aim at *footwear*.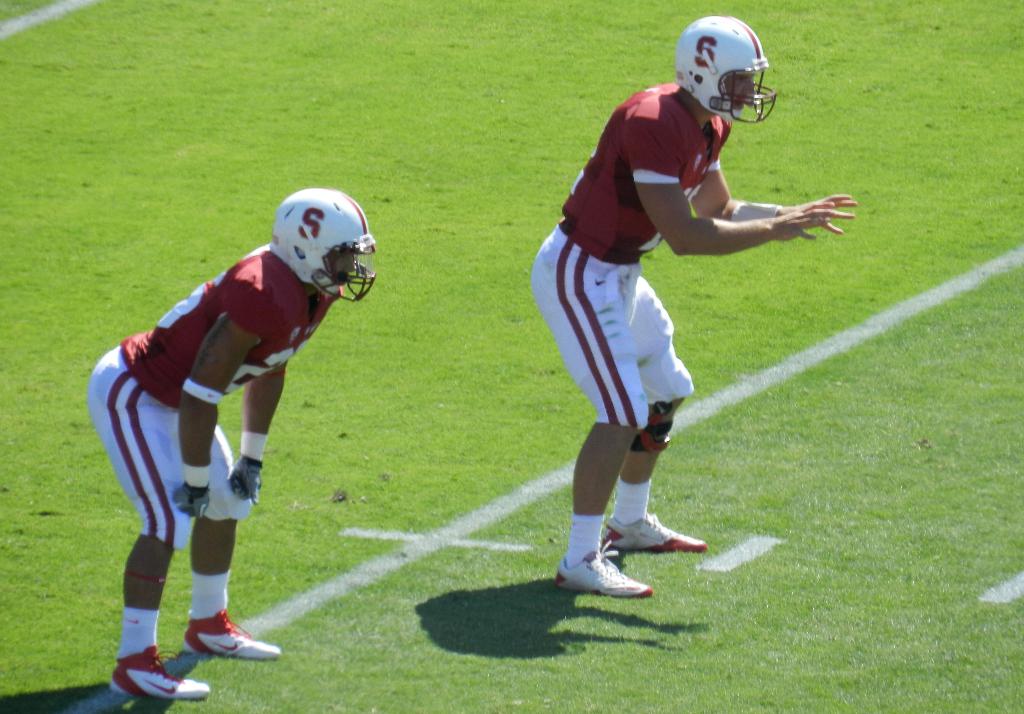
Aimed at pyautogui.locateOnScreen(165, 604, 252, 679).
